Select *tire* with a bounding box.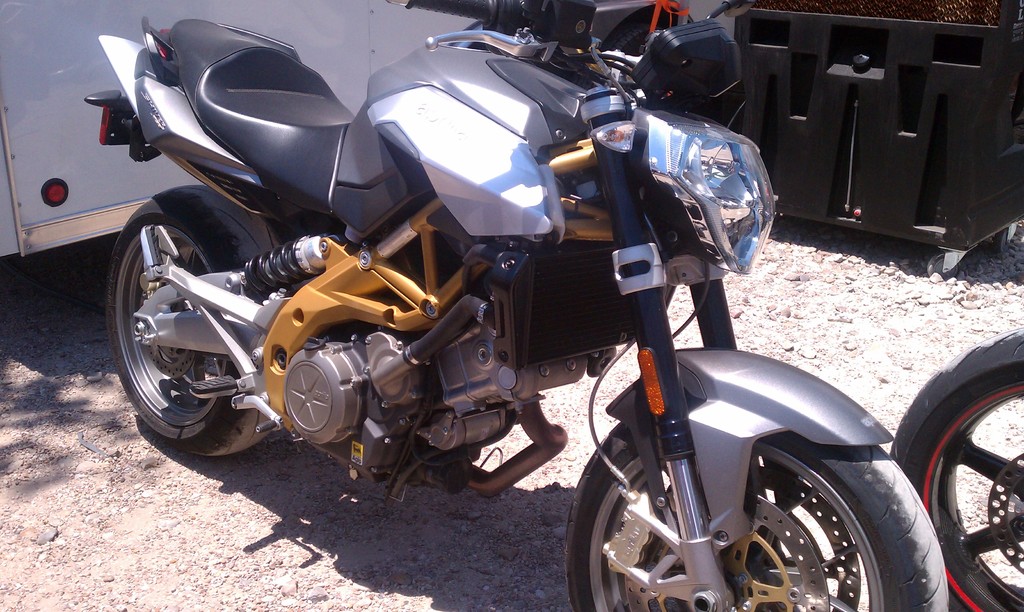
l=102, t=188, r=275, b=460.
